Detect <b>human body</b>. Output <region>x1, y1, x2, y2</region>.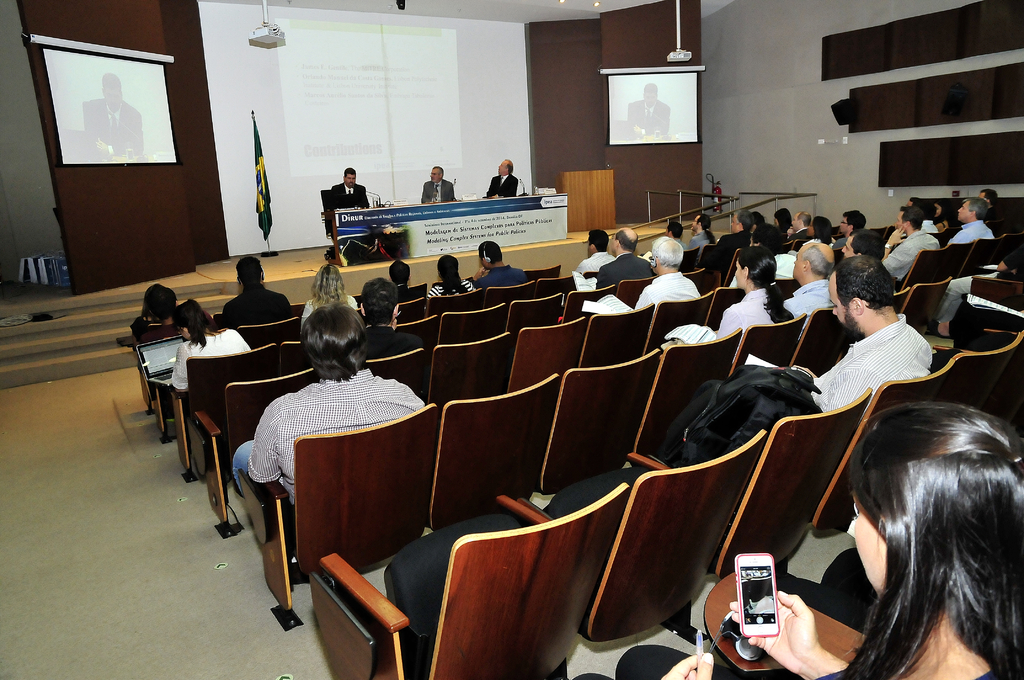
<region>326, 166, 370, 215</region>.
